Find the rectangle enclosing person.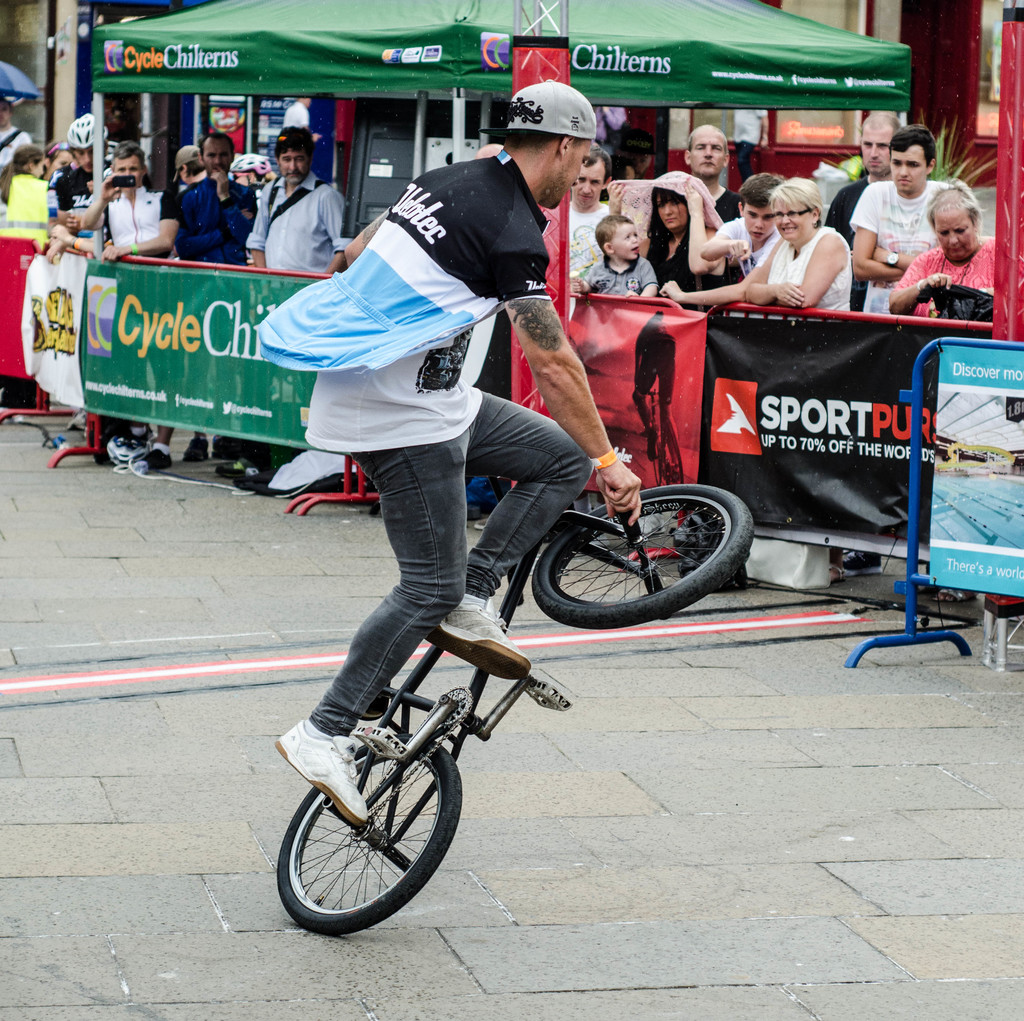
677:126:751:218.
